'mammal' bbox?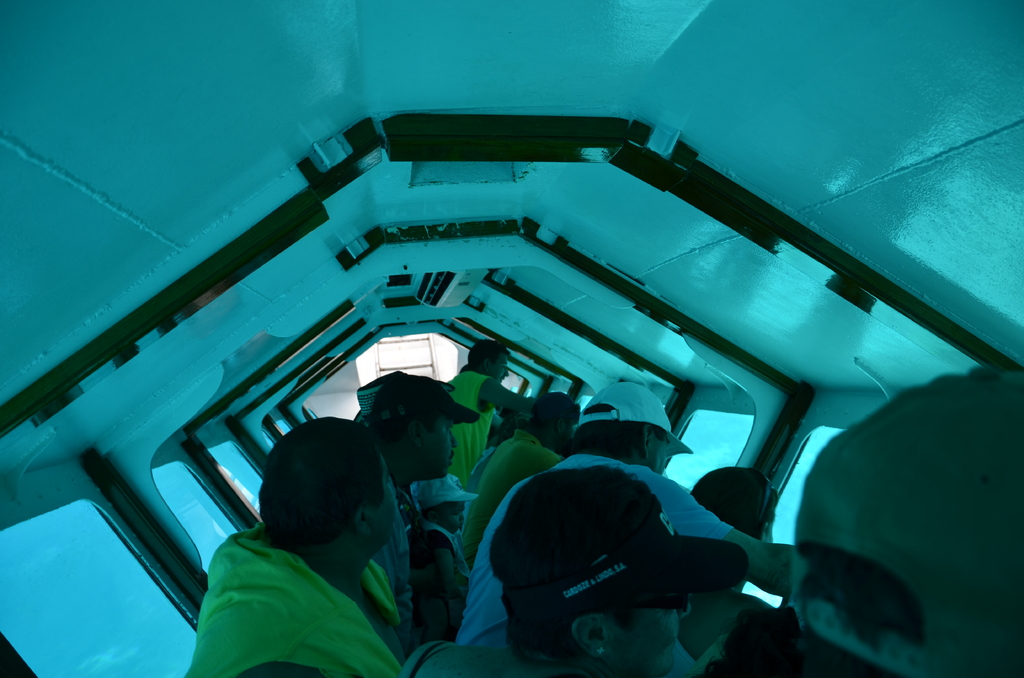
(x1=404, y1=473, x2=479, y2=642)
